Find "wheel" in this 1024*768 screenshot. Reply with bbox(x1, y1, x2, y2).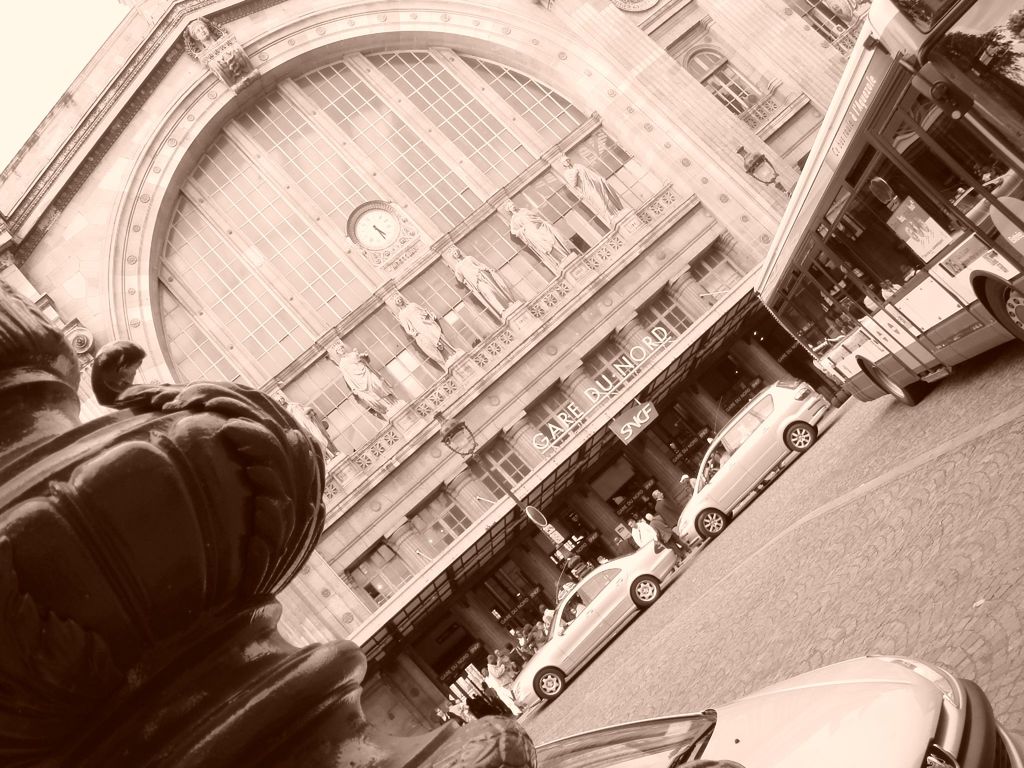
bbox(632, 579, 659, 604).
